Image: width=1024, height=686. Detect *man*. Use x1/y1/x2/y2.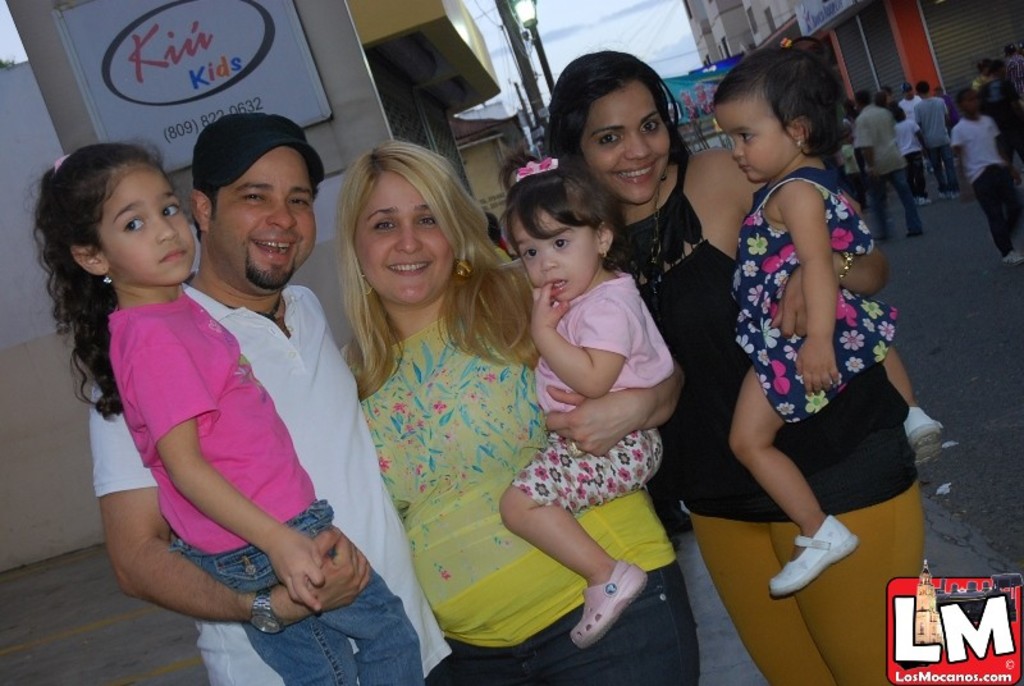
850/86/922/239.
